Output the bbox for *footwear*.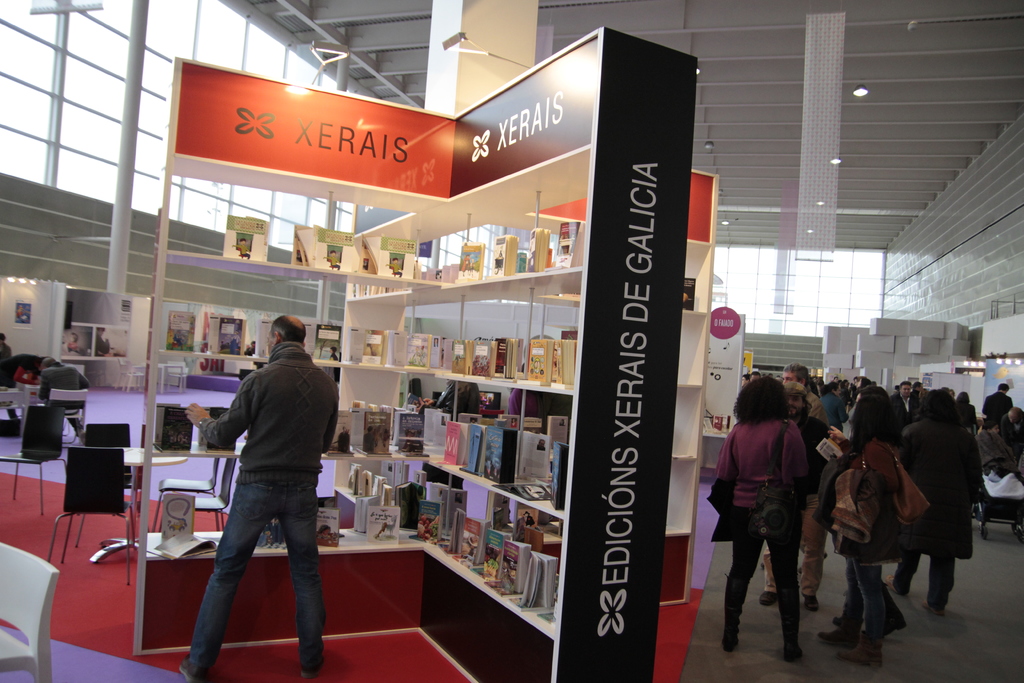
box(294, 661, 317, 679).
